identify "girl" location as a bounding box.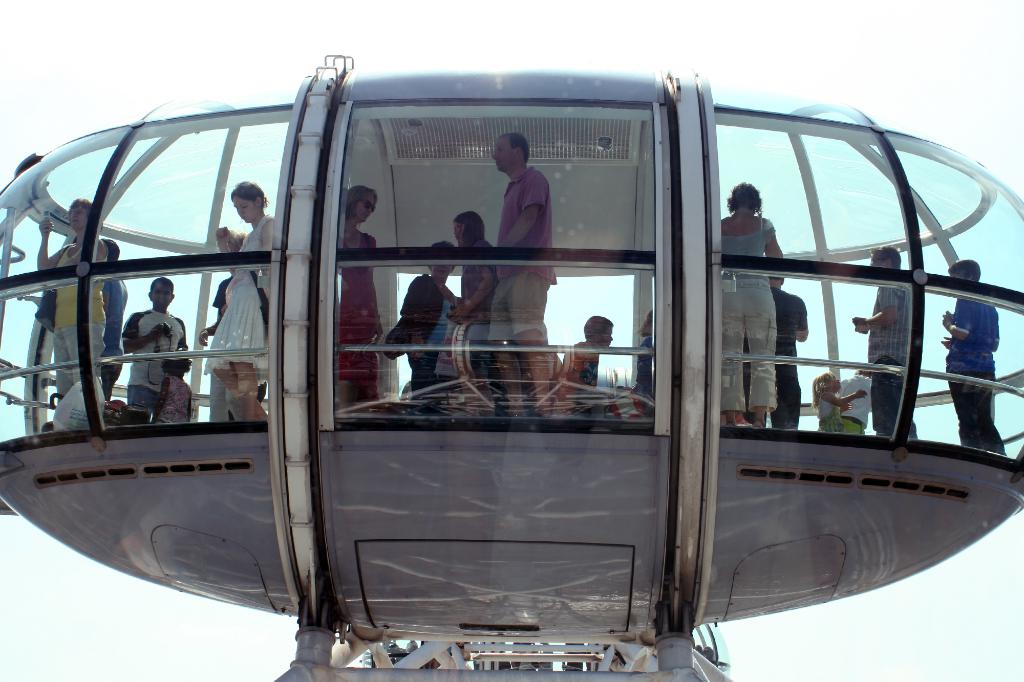
pyautogui.locateOnScreen(326, 175, 381, 408).
